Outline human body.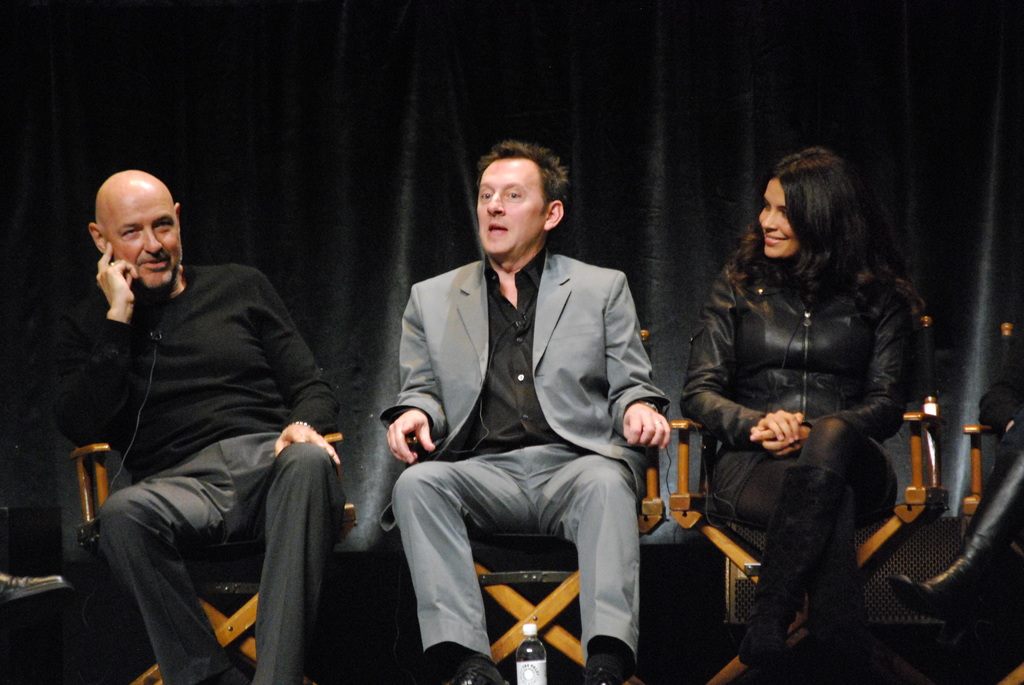
Outline: [682, 232, 920, 684].
